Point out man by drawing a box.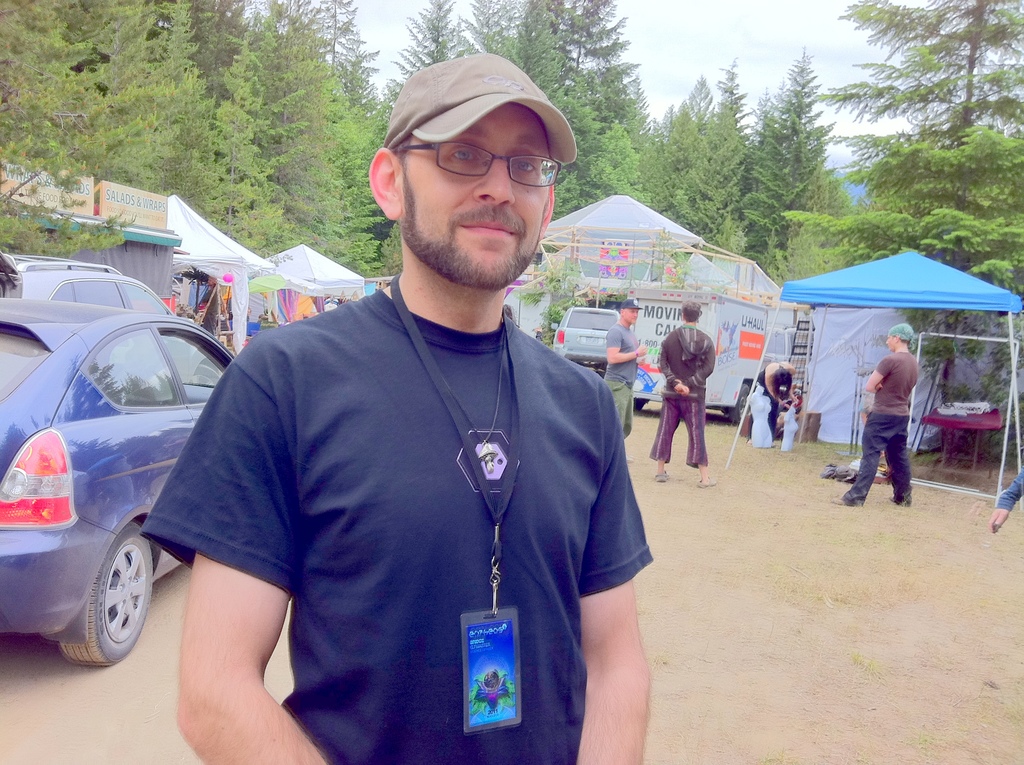
[x1=748, y1=360, x2=801, y2=440].
